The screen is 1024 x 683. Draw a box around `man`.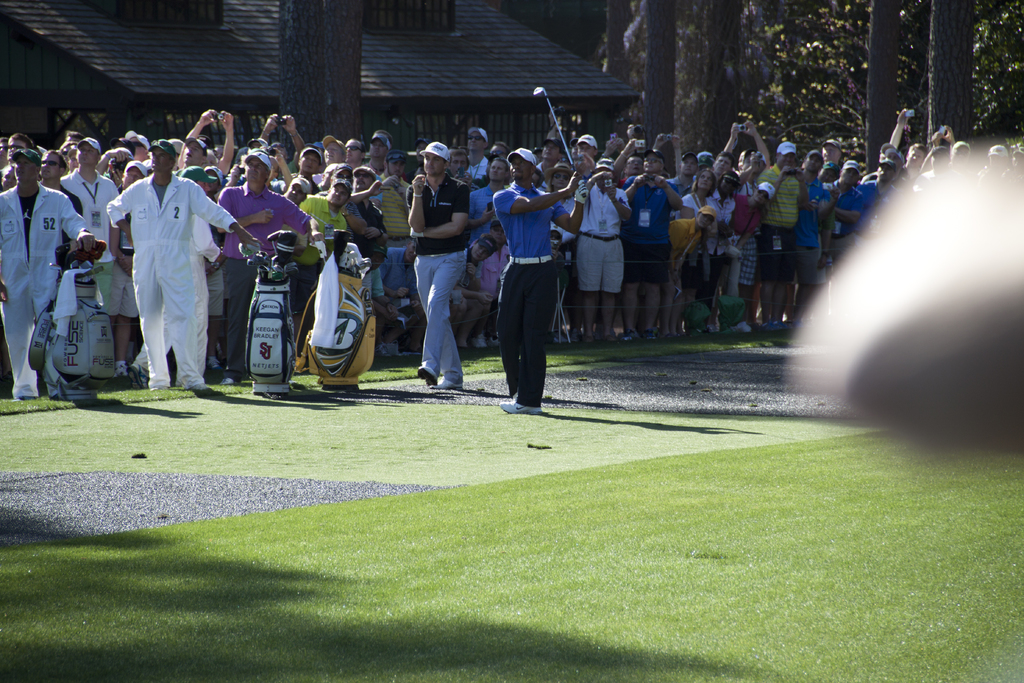
x1=948, y1=141, x2=966, y2=174.
